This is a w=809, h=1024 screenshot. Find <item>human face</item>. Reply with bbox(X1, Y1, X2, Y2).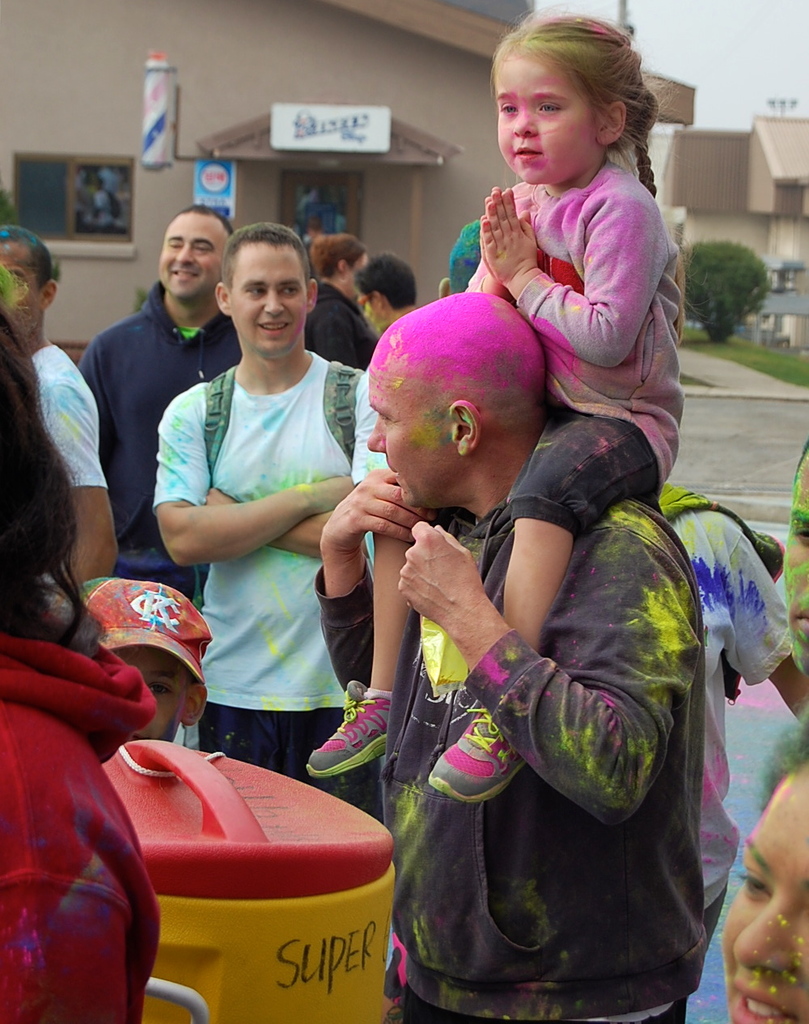
bbox(497, 61, 593, 188).
